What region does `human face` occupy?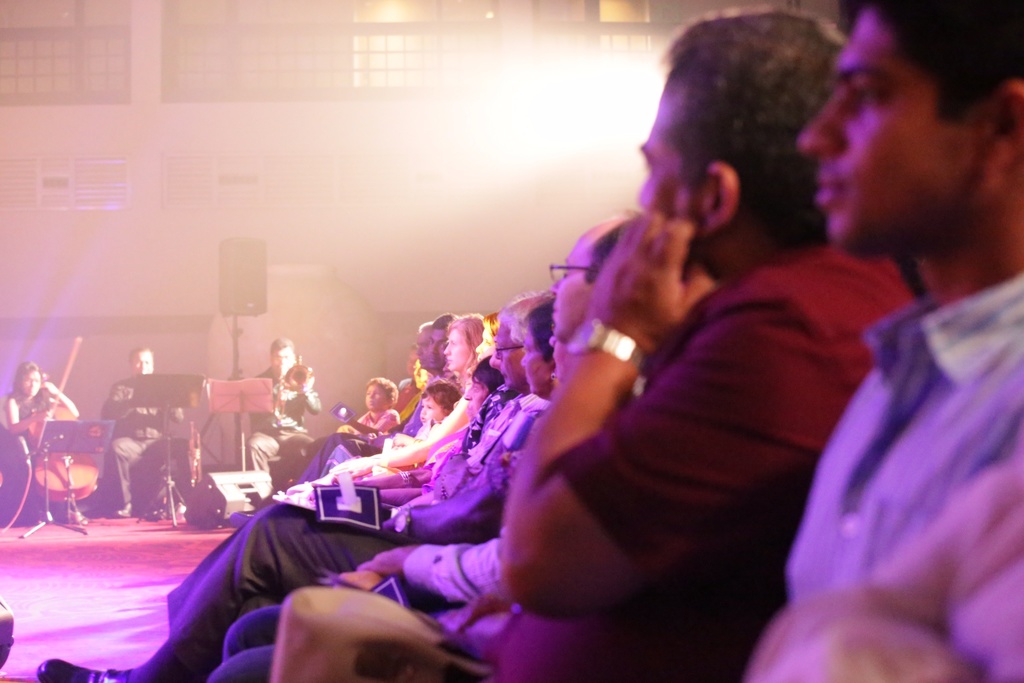
<region>792, 4, 979, 265</region>.
